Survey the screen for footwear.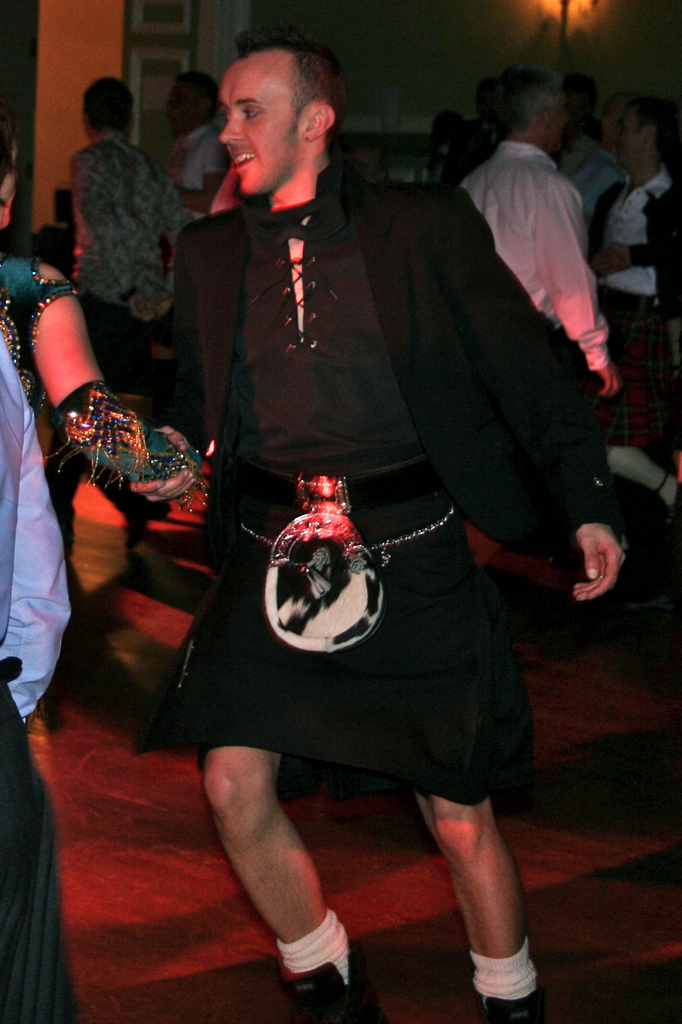
Survey found: {"x1": 273, "y1": 941, "x2": 390, "y2": 1023}.
